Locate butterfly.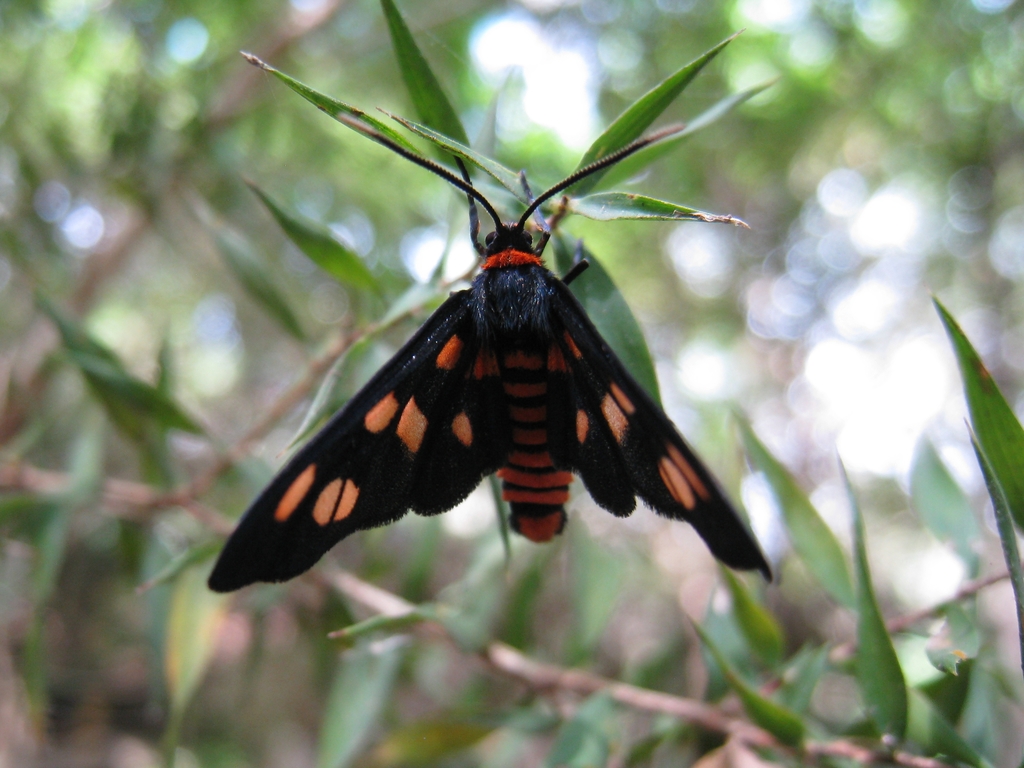
Bounding box: x1=191, y1=40, x2=806, y2=617.
